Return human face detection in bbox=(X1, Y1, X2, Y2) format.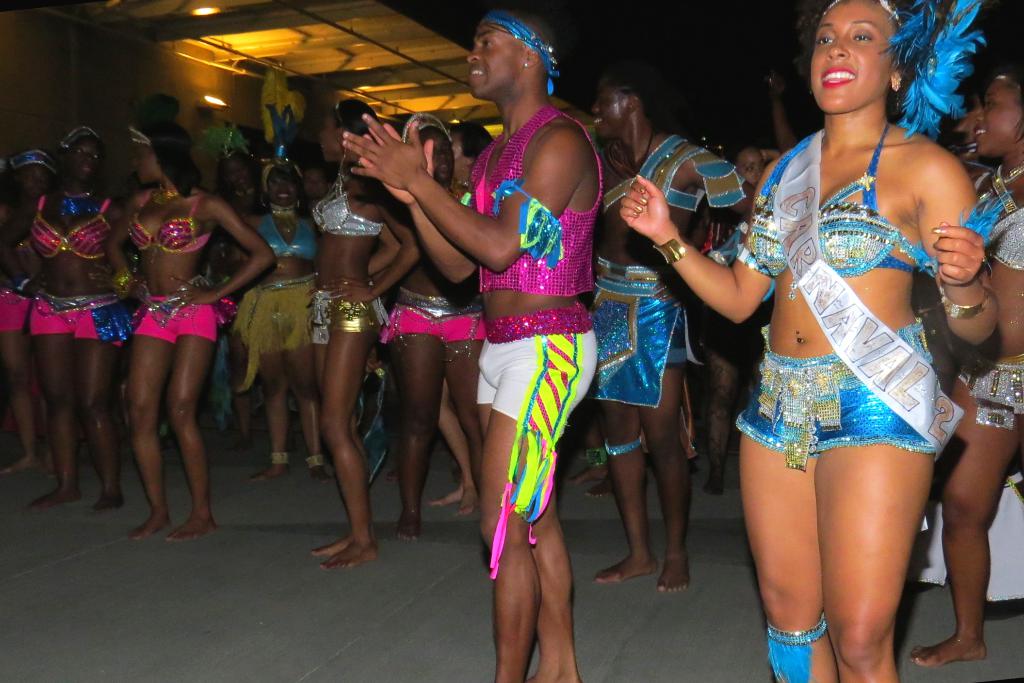
bbox=(462, 22, 517, 94).
